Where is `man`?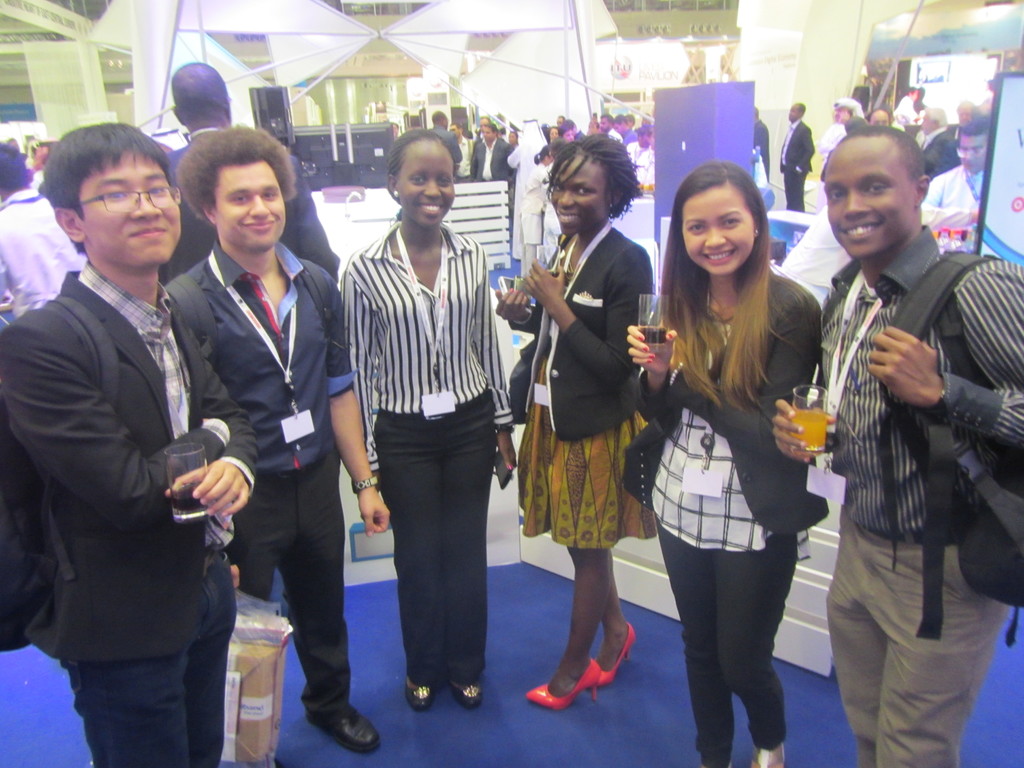
916,106,957,173.
